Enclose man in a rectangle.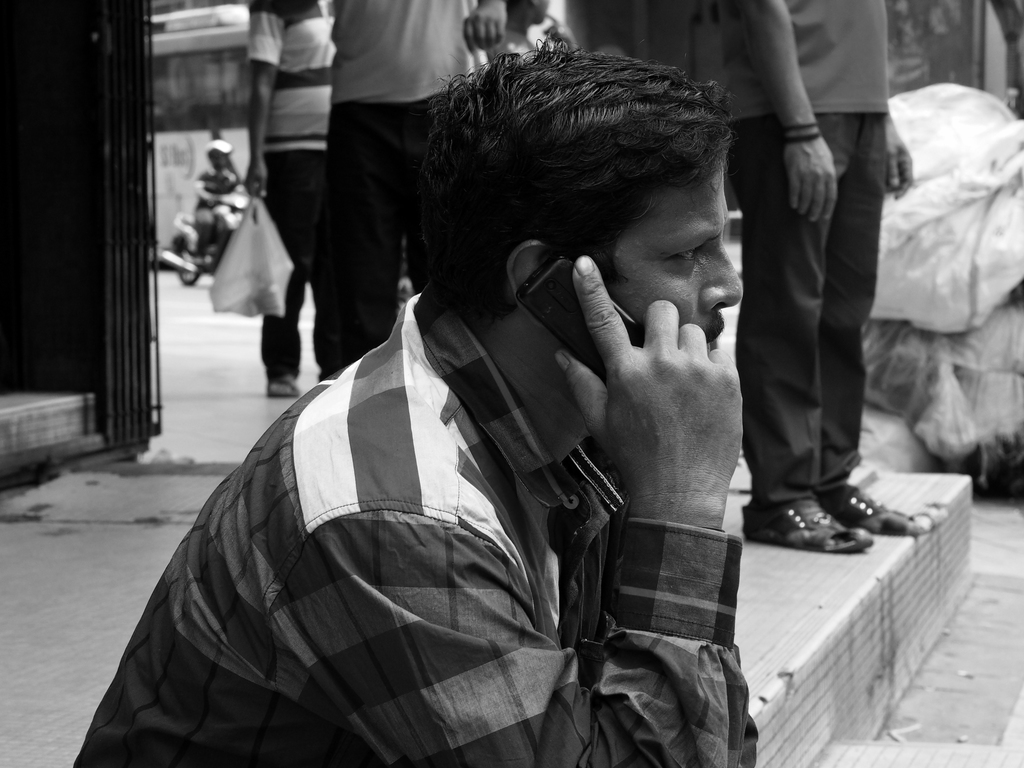
99 64 811 755.
